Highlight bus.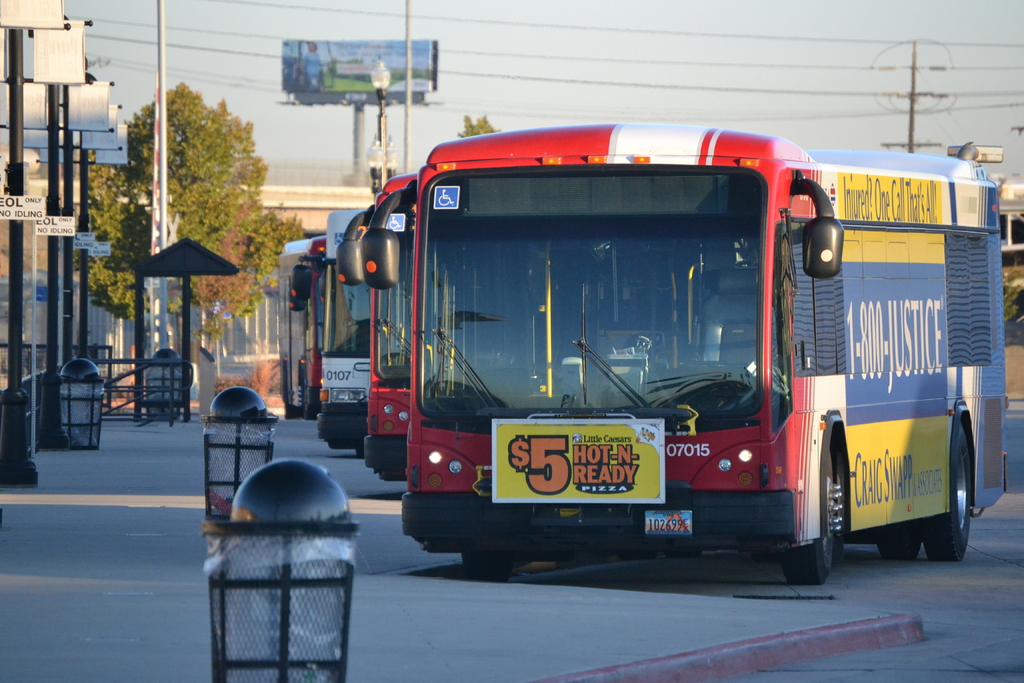
Highlighted region: 285/206/375/445.
